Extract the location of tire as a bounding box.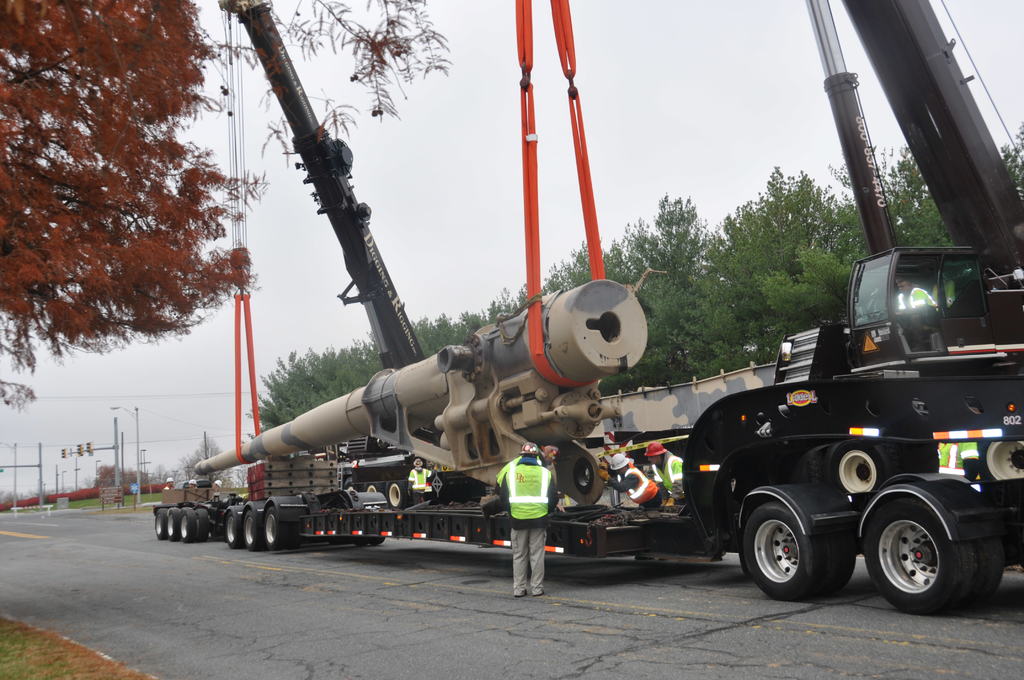
bbox=(181, 506, 197, 542).
